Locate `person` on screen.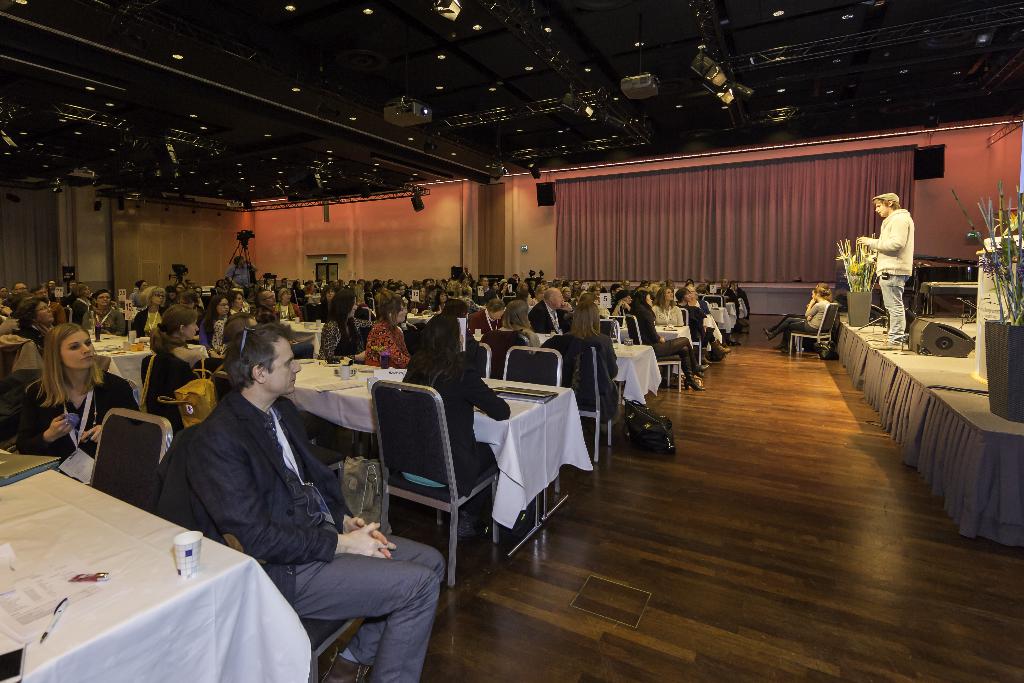
On screen at <bbox>184, 317, 449, 682</bbox>.
